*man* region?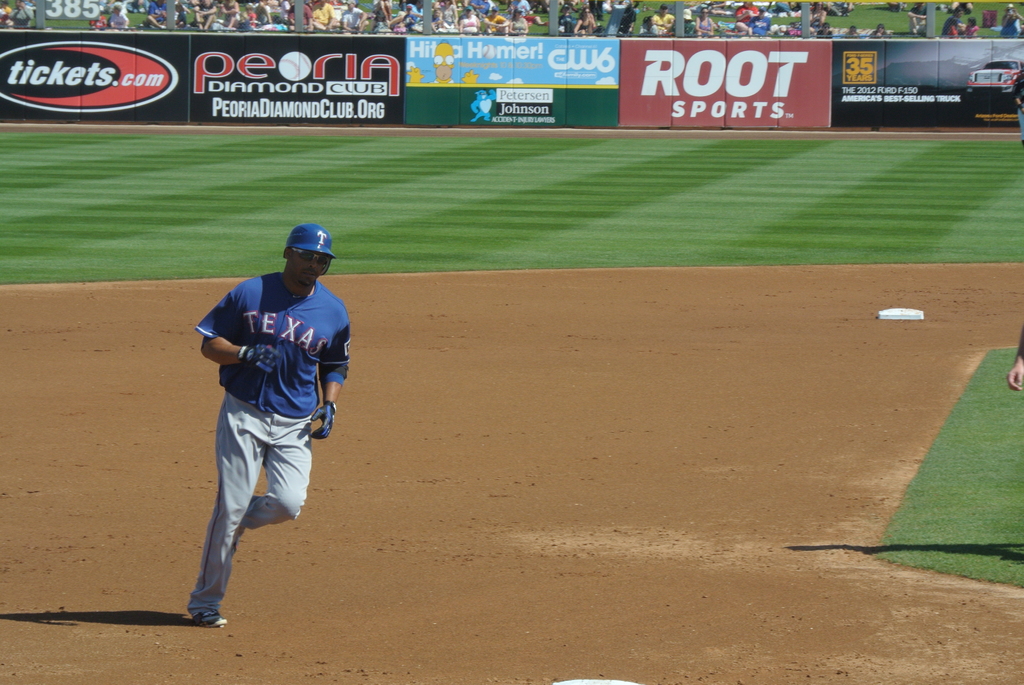
region(1011, 64, 1023, 138)
